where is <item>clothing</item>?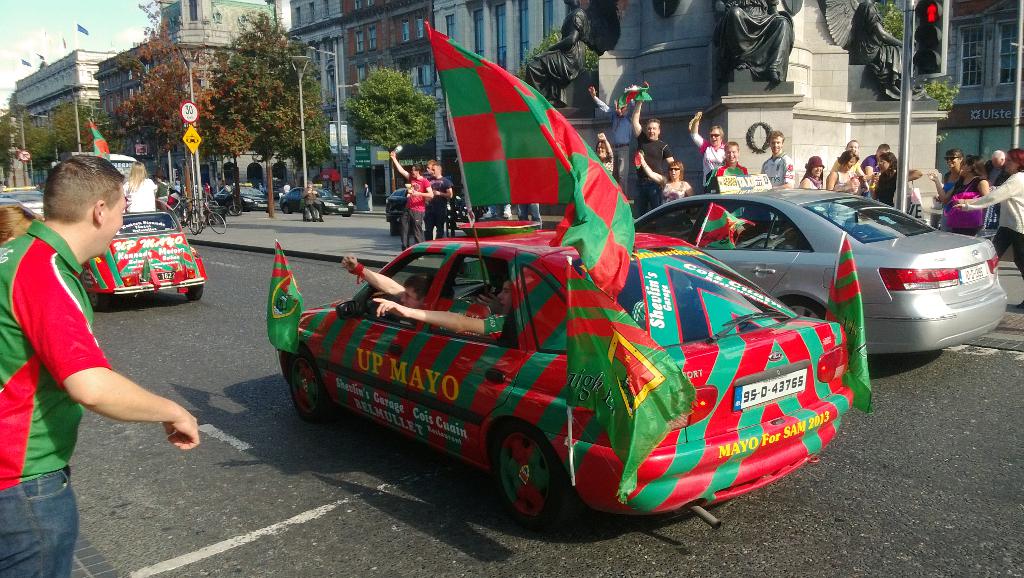
rect(524, 6, 589, 100).
